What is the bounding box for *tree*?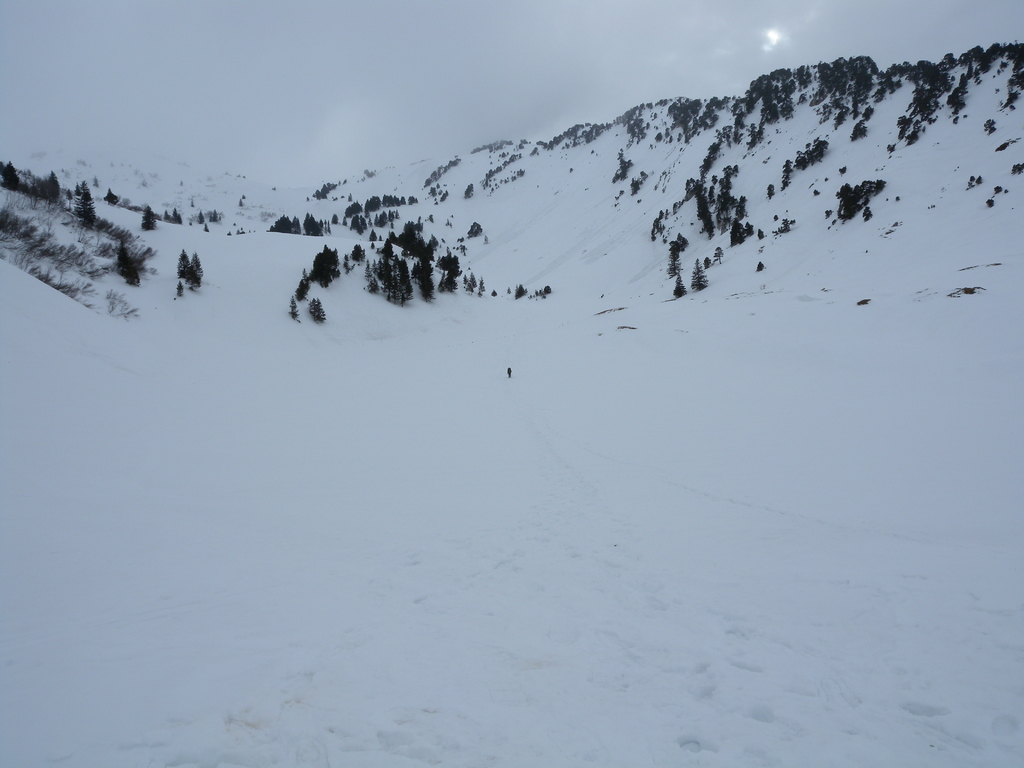
{"x1": 176, "y1": 211, "x2": 184, "y2": 226}.
